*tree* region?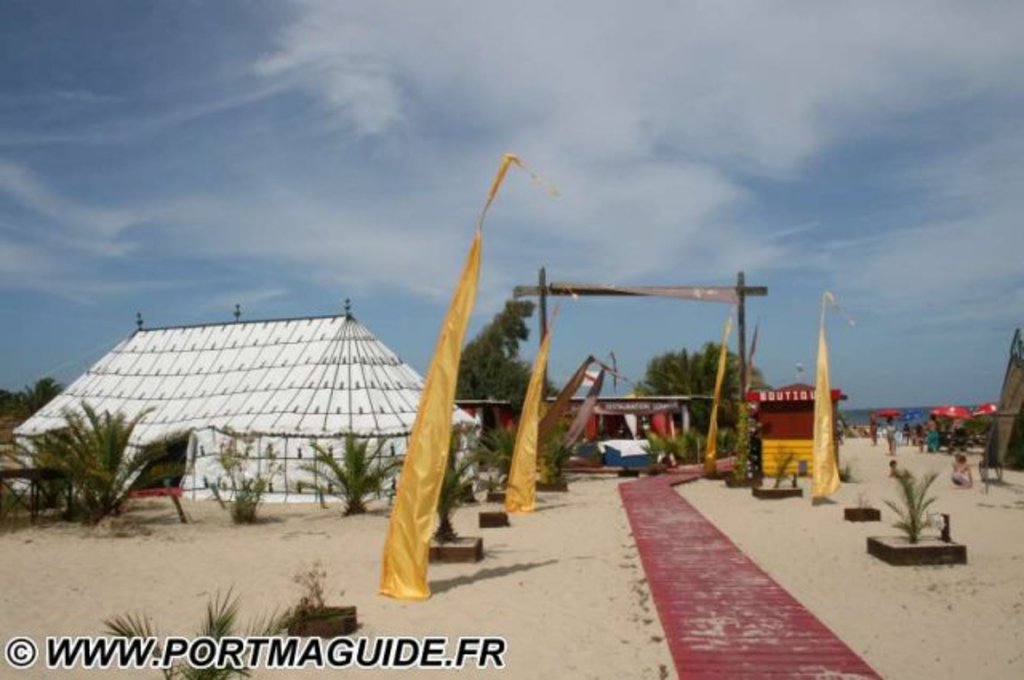
left=459, top=296, right=549, bottom=416
